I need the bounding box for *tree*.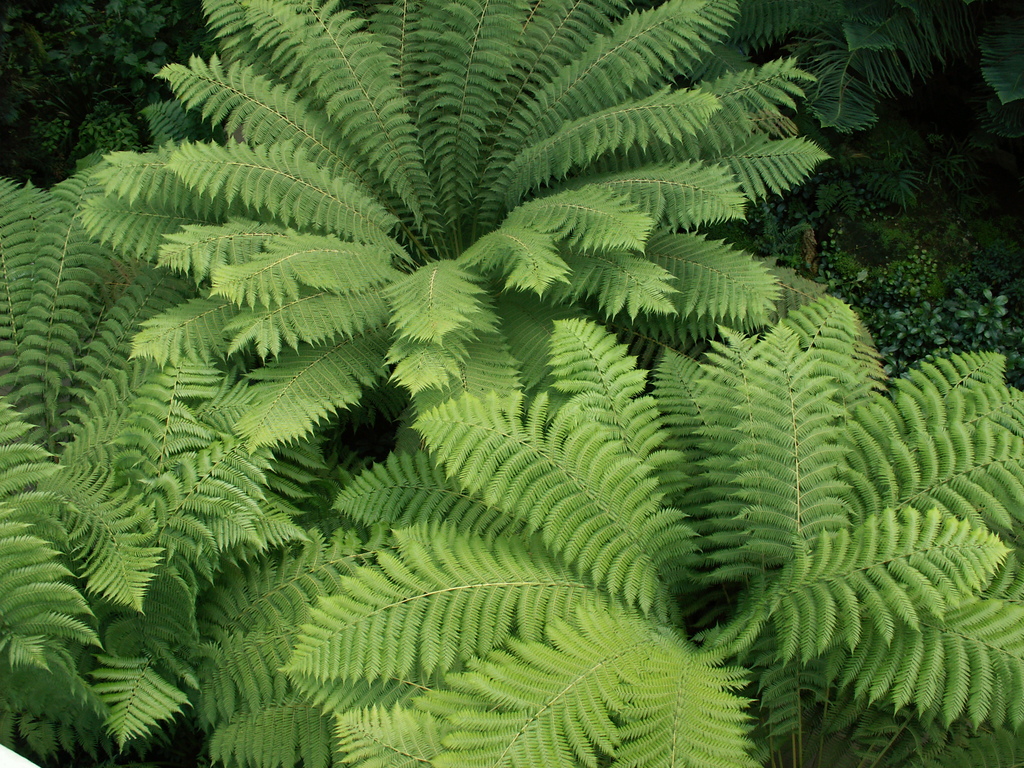
Here it is: box=[0, 0, 1023, 767].
